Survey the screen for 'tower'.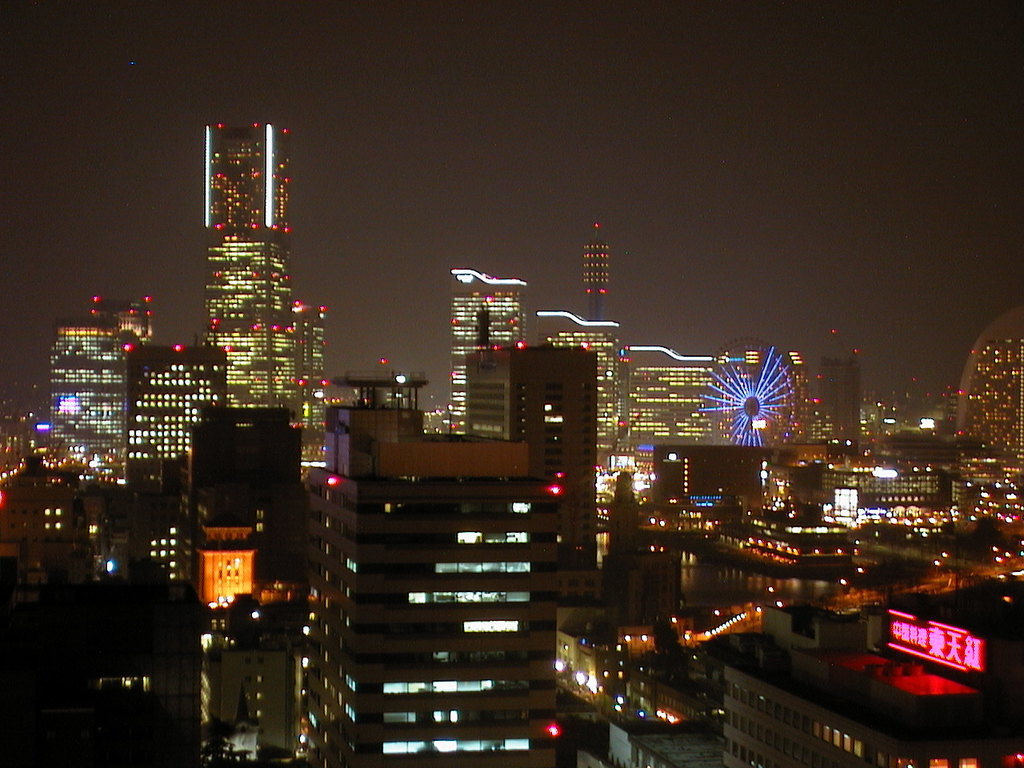
Survey found: {"x1": 299, "y1": 290, "x2": 327, "y2": 490}.
